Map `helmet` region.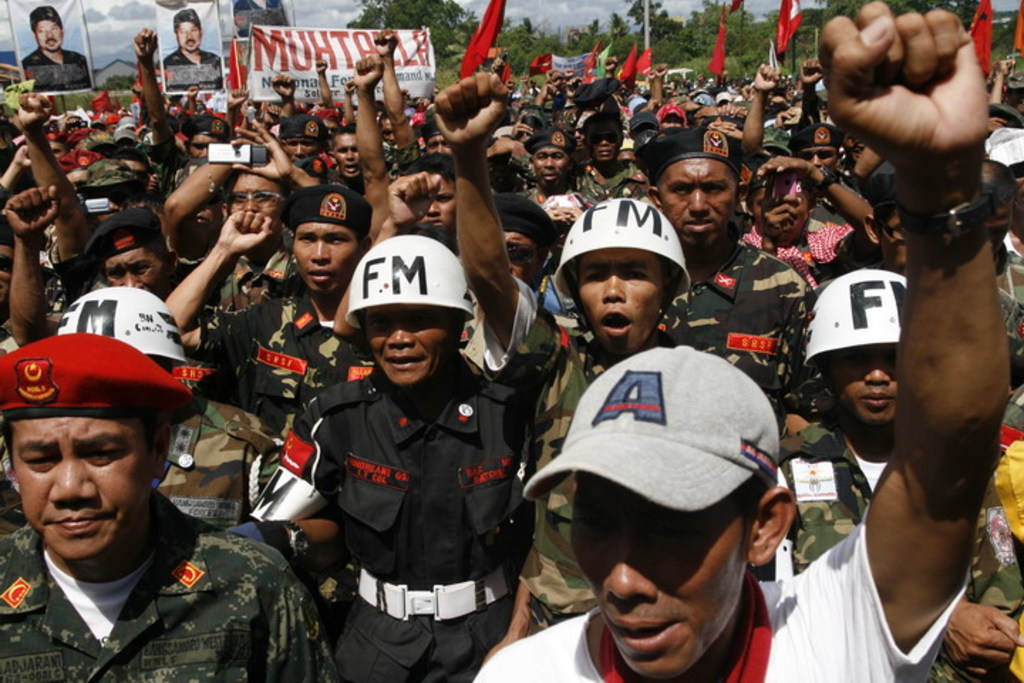
Mapped to Rect(60, 285, 191, 366).
